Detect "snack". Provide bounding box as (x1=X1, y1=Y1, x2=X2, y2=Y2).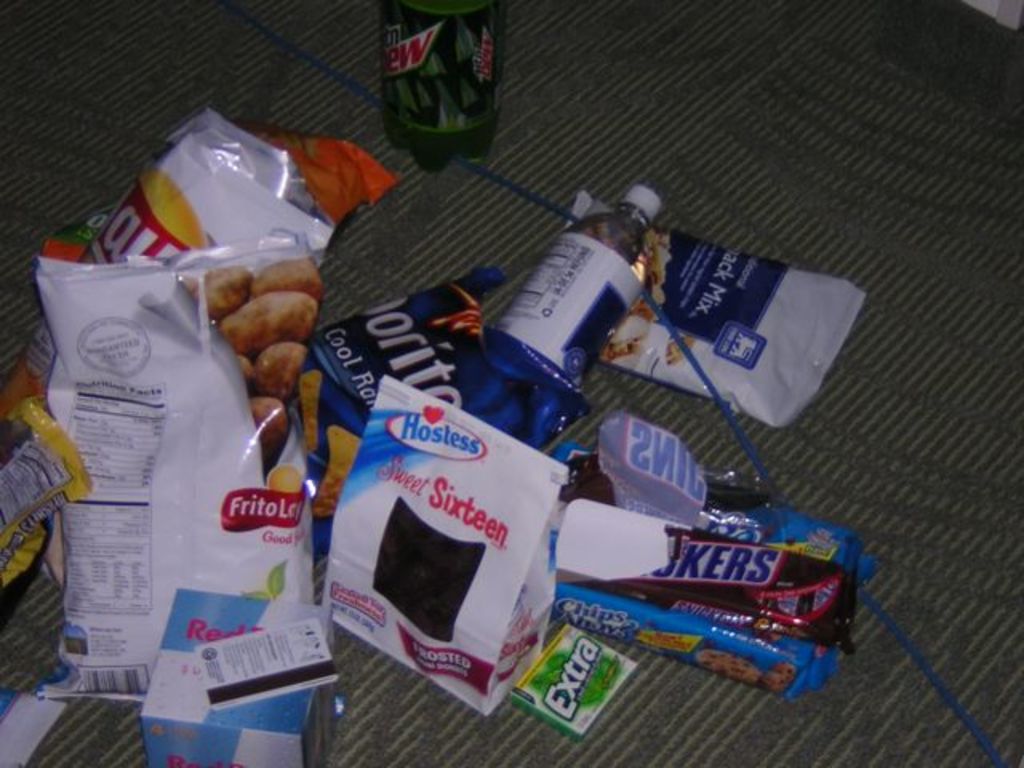
(x1=0, y1=678, x2=77, y2=766).
